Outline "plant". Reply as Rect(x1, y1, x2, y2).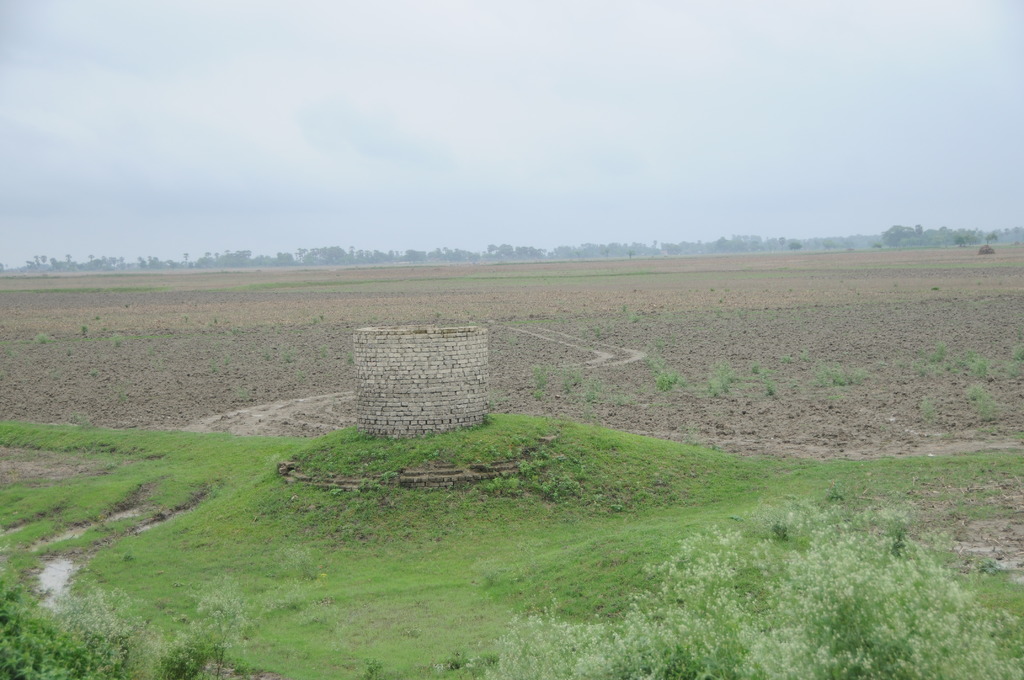
Rect(35, 329, 51, 343).
